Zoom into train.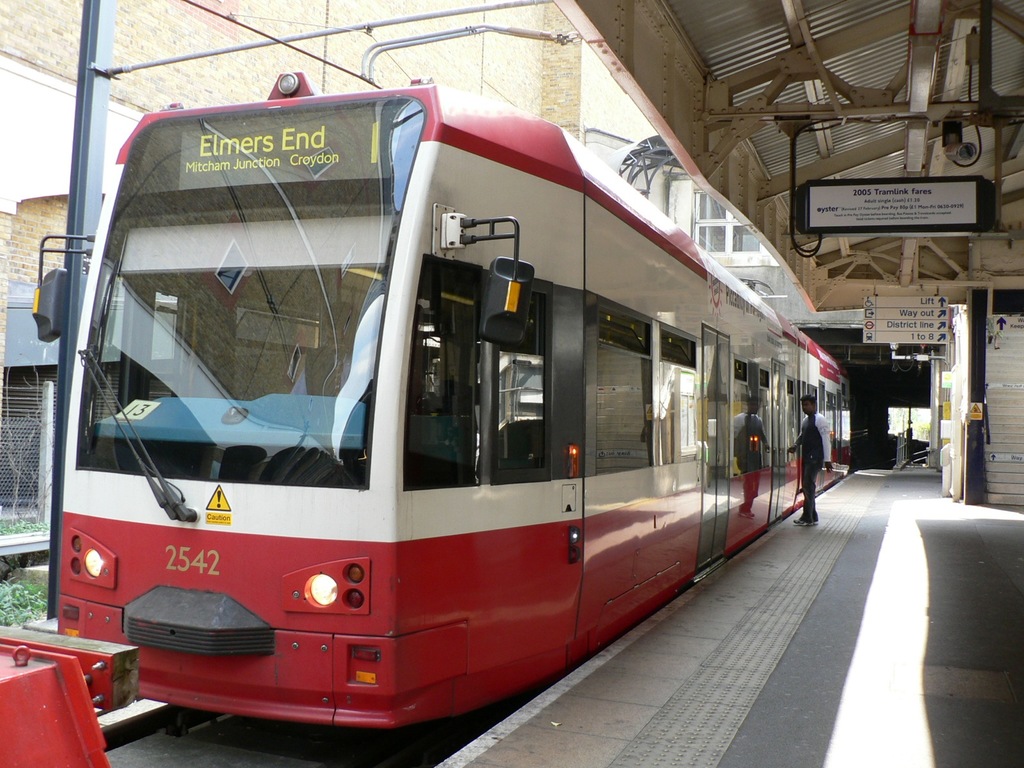
Zoom target: (left=28, top=68, right=850, bottom=754).
